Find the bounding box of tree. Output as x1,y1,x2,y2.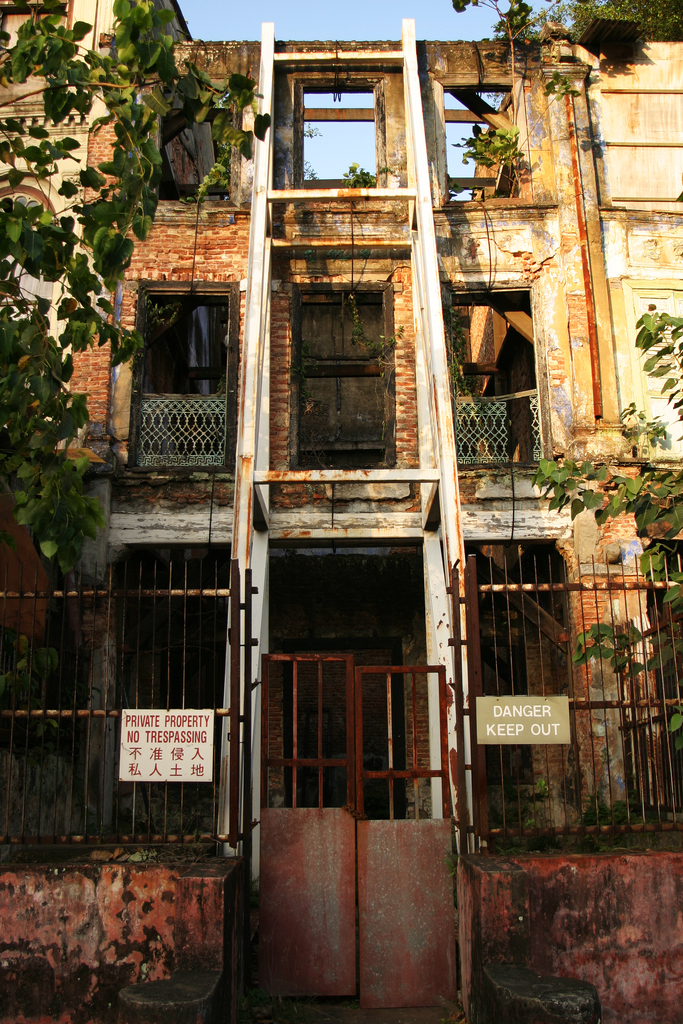
534,311,682,762.
